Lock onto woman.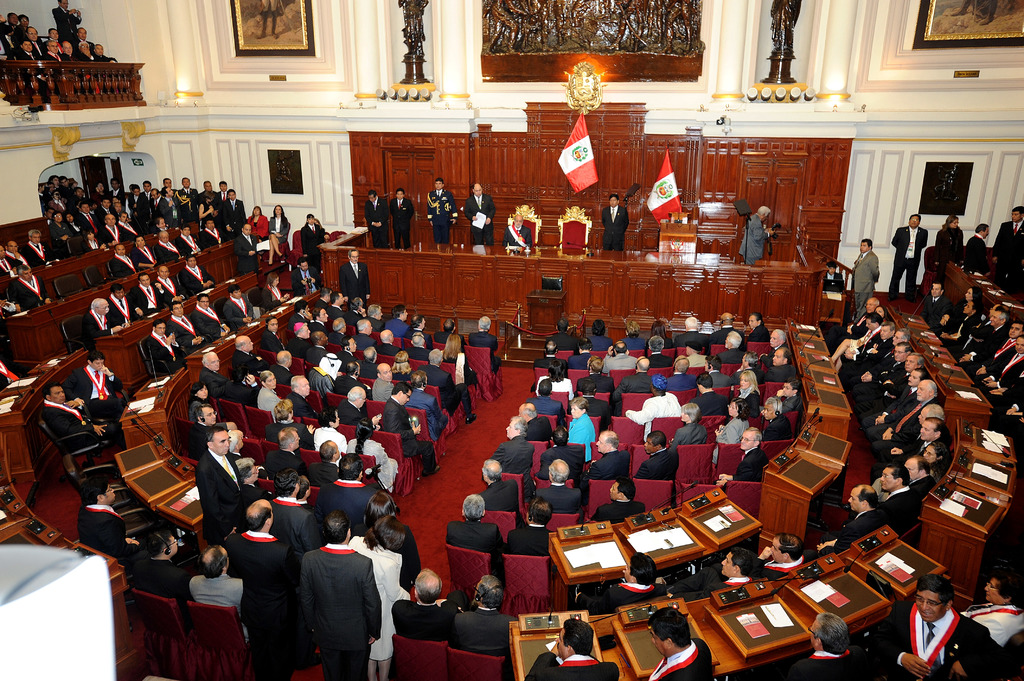
Locked: pyautogui.locateOnScreen(390, 353, 412, 378).
